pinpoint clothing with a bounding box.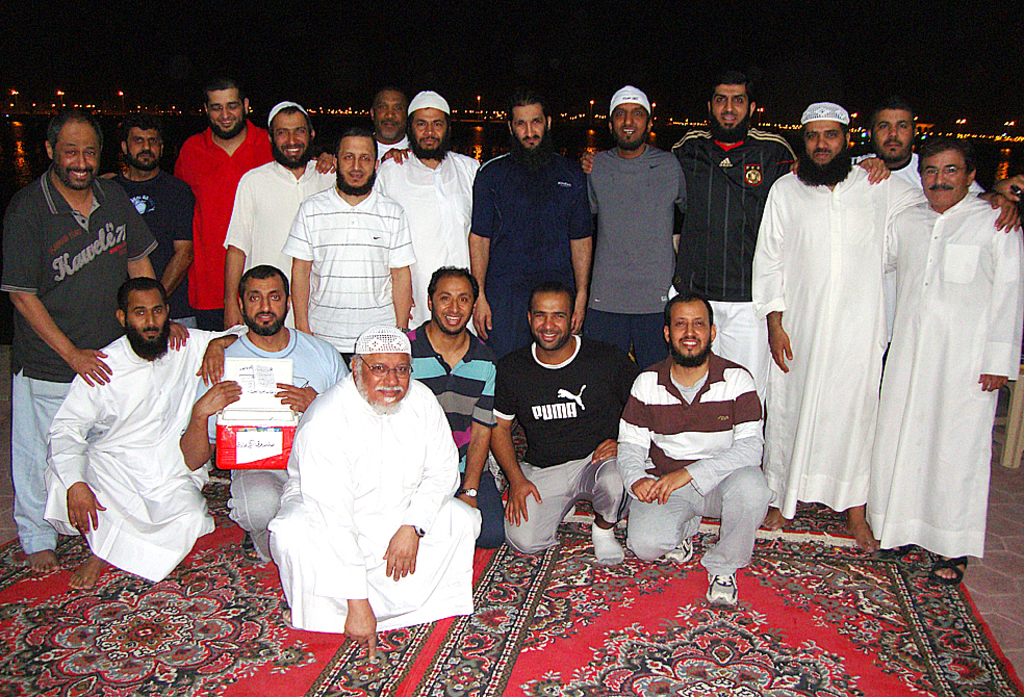
118, 169, 198, 328.
